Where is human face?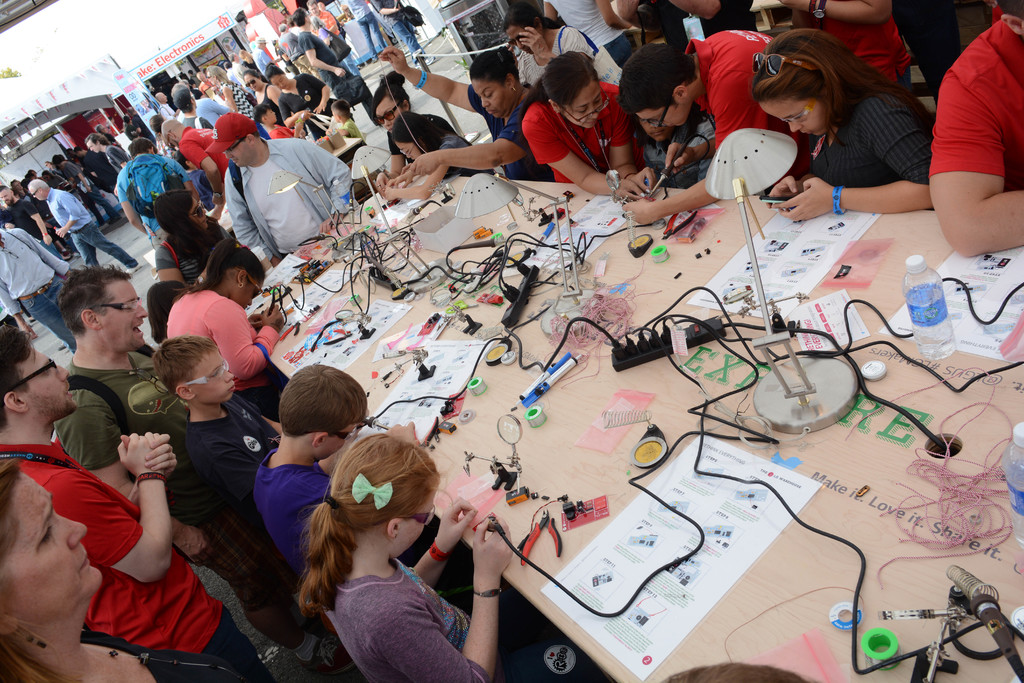
[2,475,100,609].
